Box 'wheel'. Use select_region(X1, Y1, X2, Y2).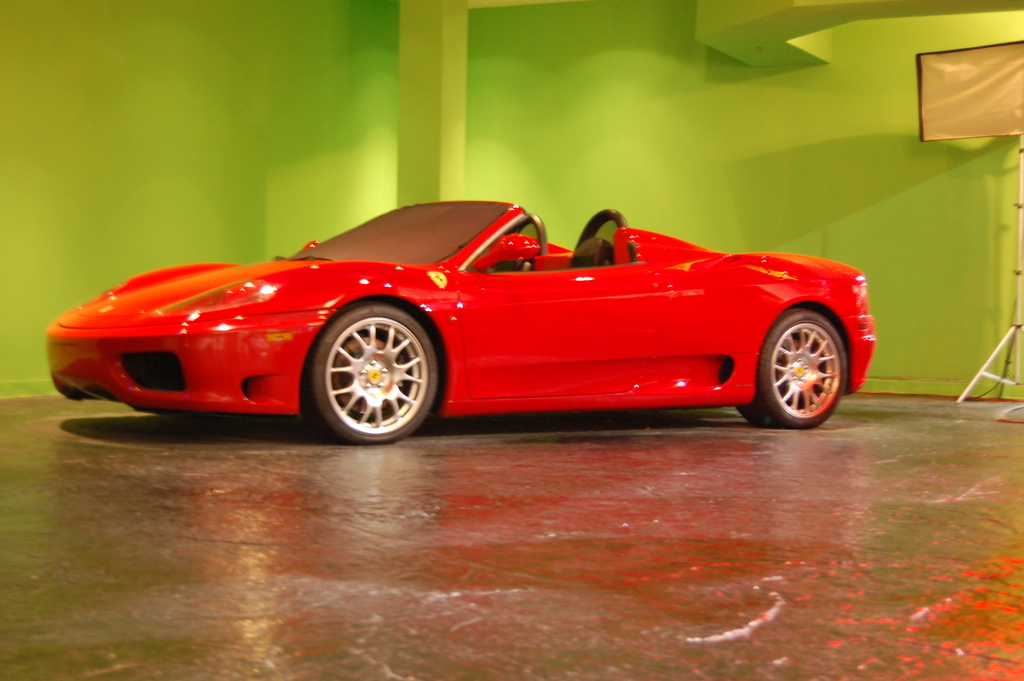
select_region(735, 305, 849, 423).
